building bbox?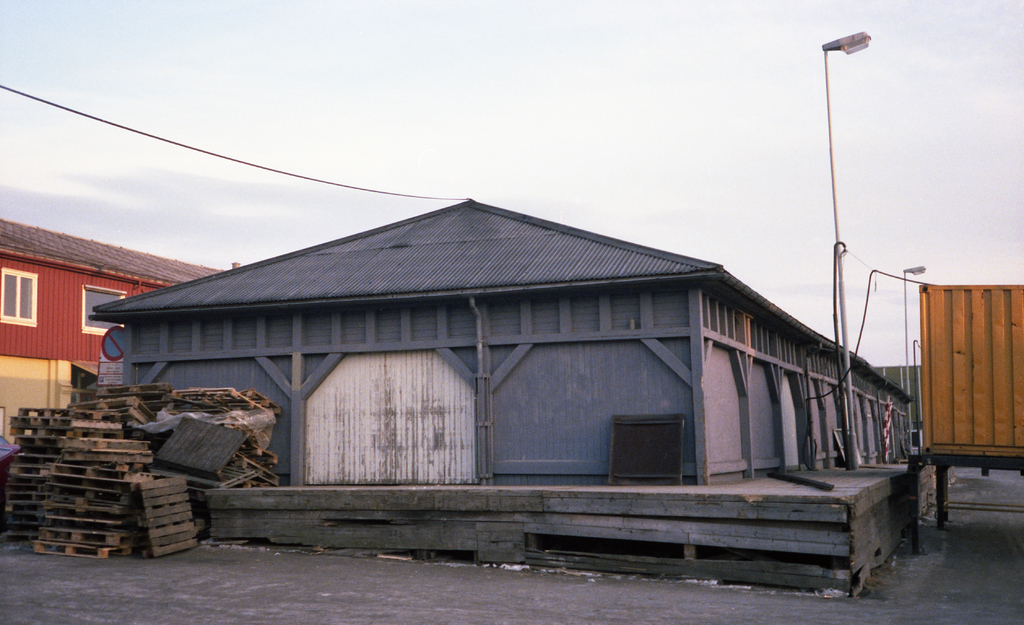
bbox=(0, 216, 234, 475)
